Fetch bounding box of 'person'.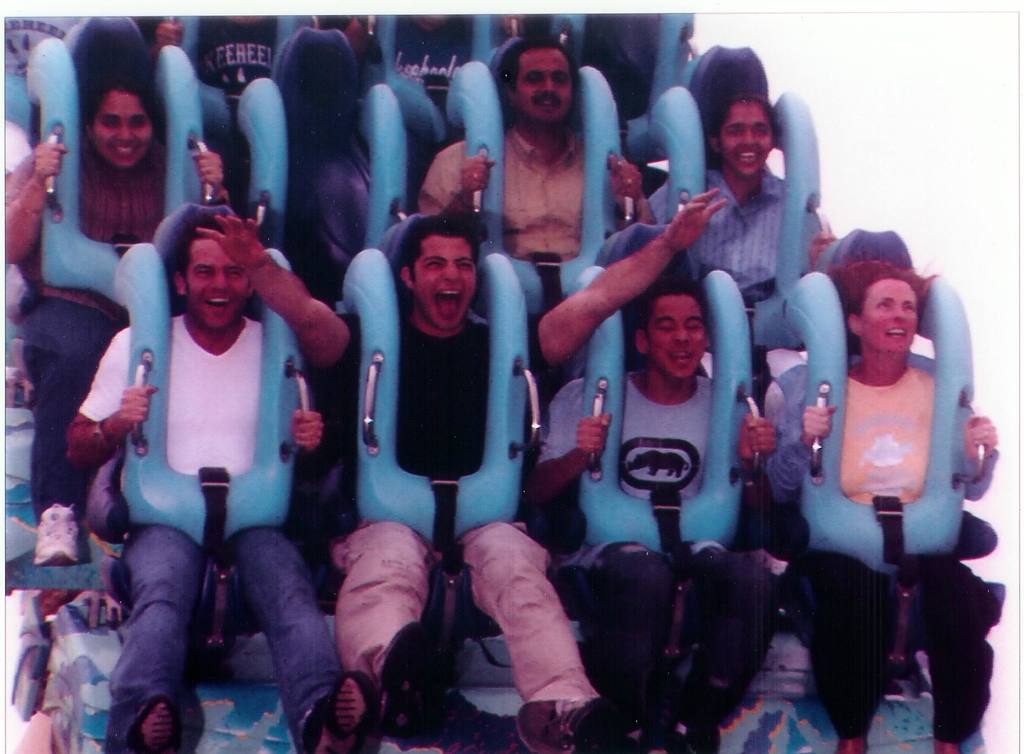
Bbox: [535,275,778,753].
